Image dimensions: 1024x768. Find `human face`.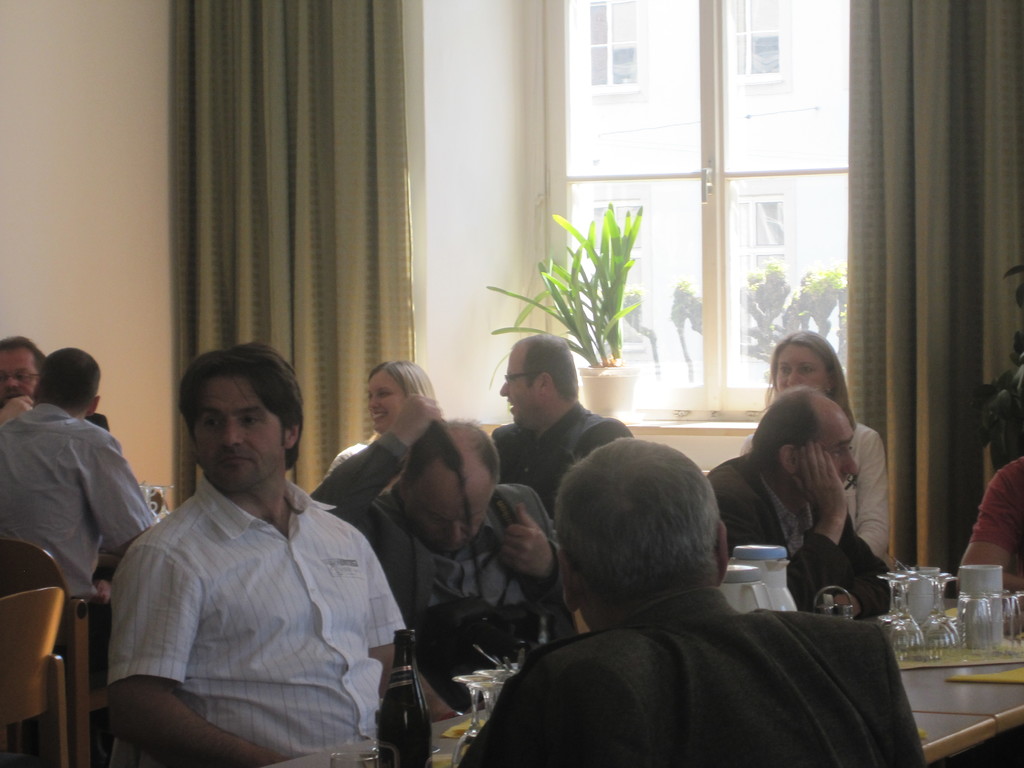
191,375,284,494.
